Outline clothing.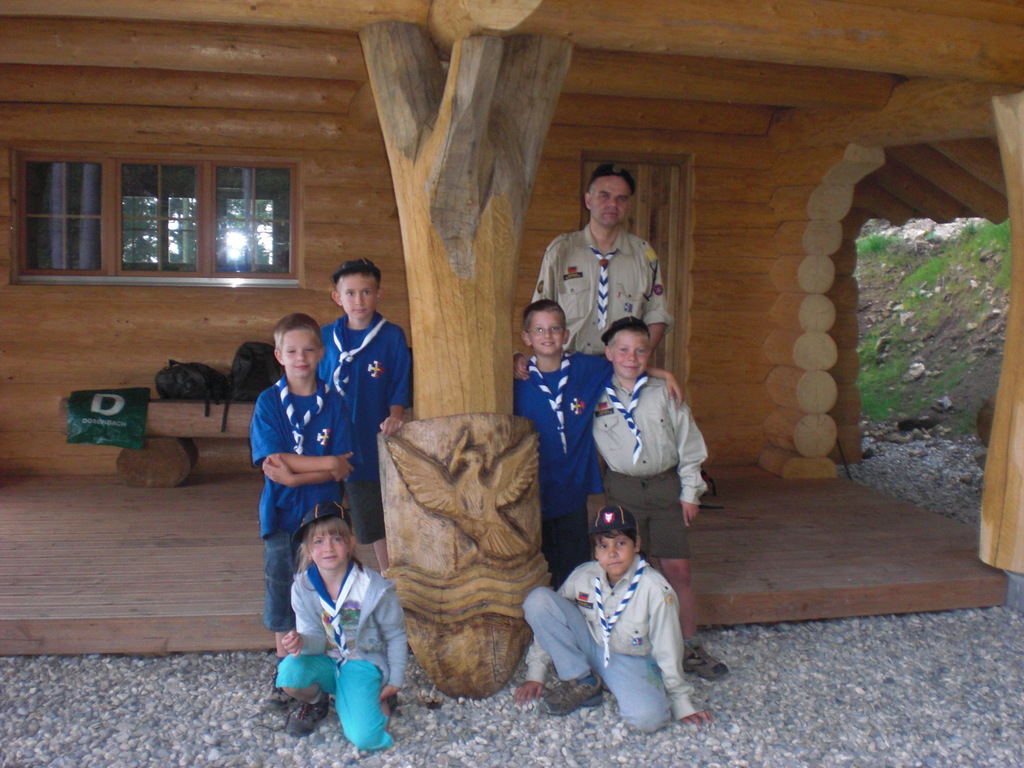
Outline: bbox(513, 347, 616, 586).
